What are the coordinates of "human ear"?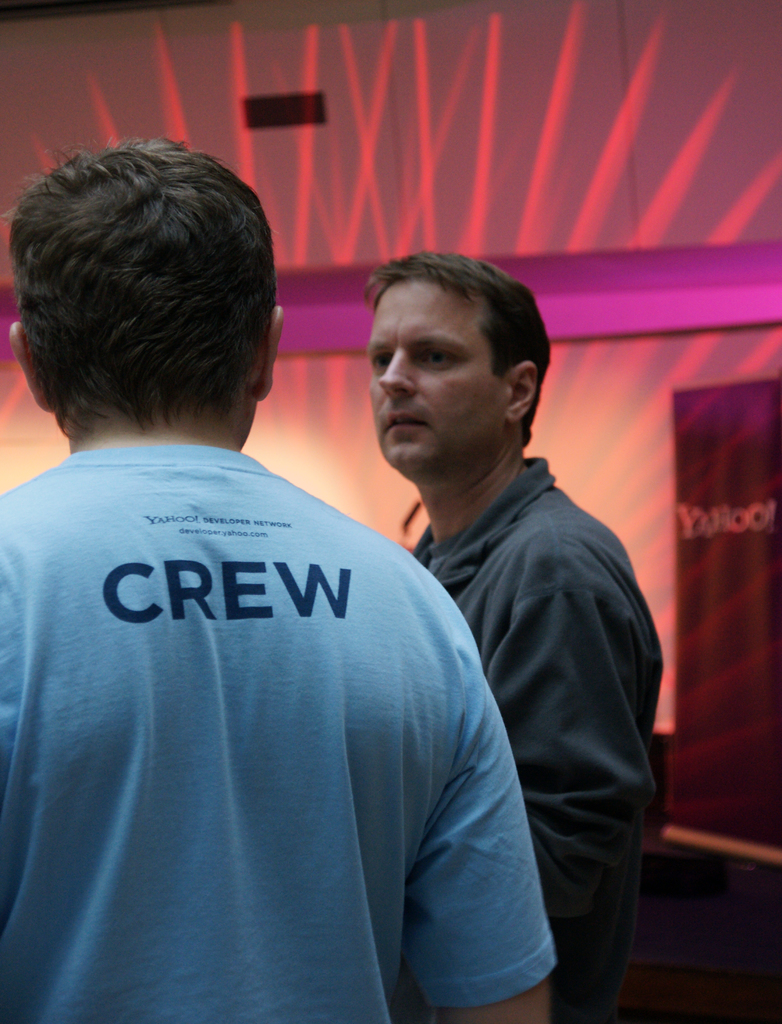
[7, 323, 53, 413].
